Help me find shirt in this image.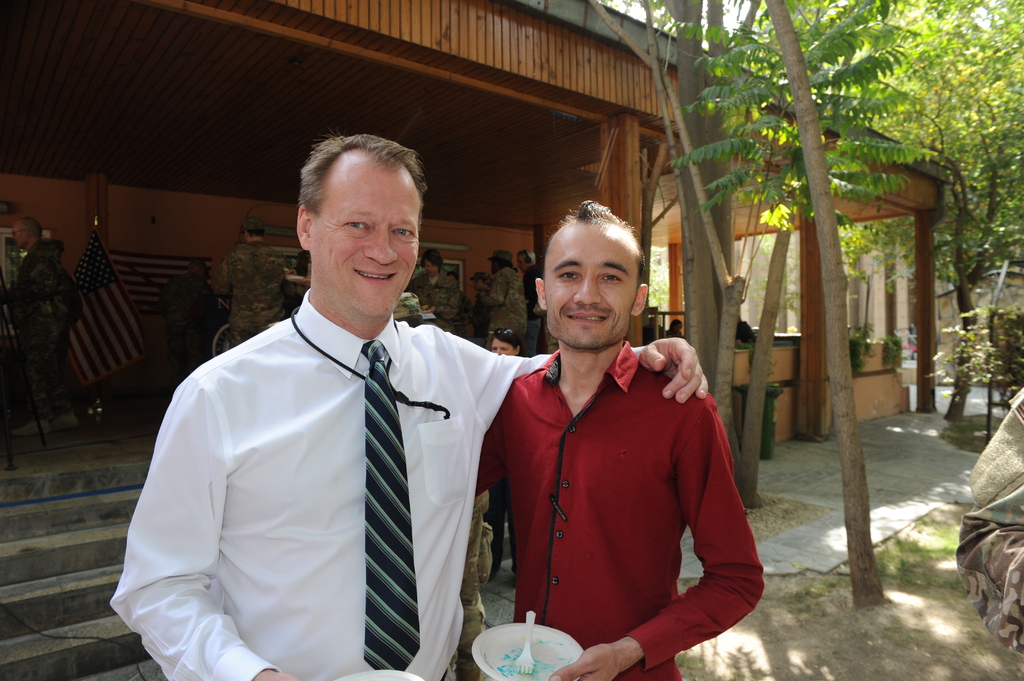
Found it: pyautogui.locateOnScreen(221, 241, 285, 331).
